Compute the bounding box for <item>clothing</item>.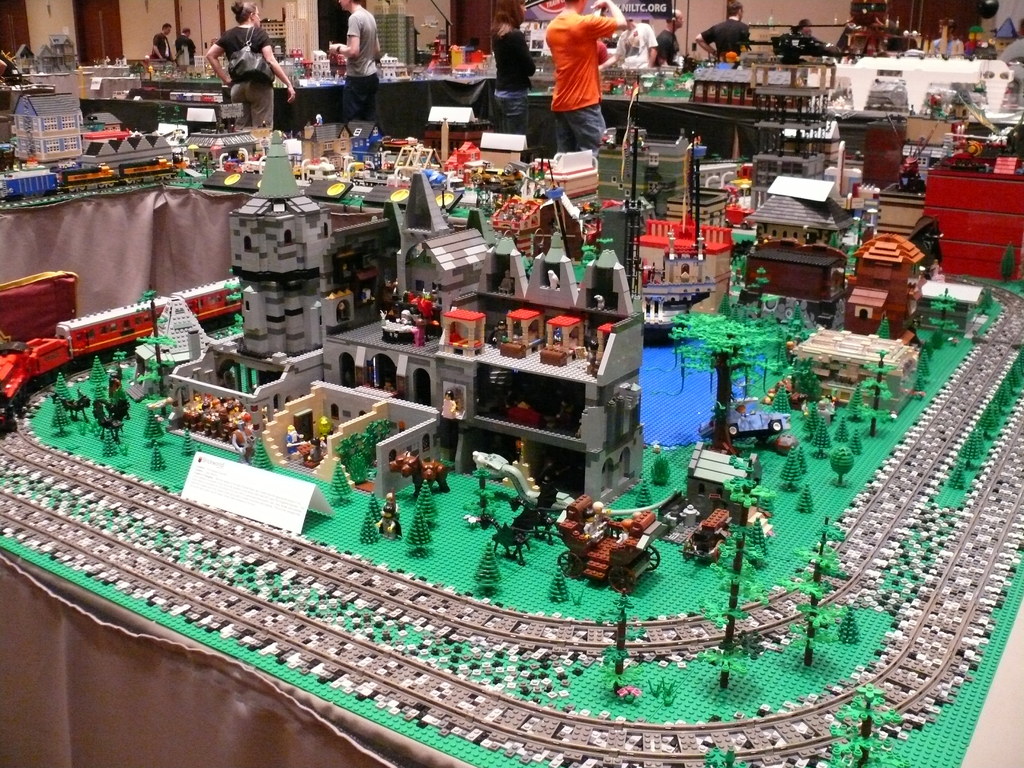
548:3:625:130.
